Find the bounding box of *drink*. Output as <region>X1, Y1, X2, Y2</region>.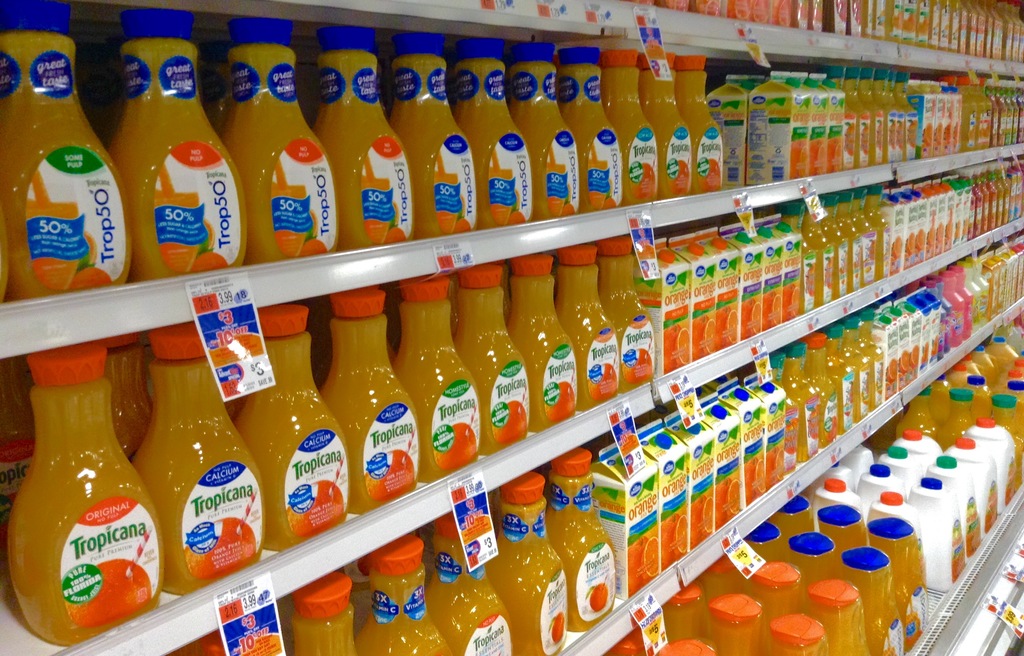
<region>697, 555, 749, 600</region>.
